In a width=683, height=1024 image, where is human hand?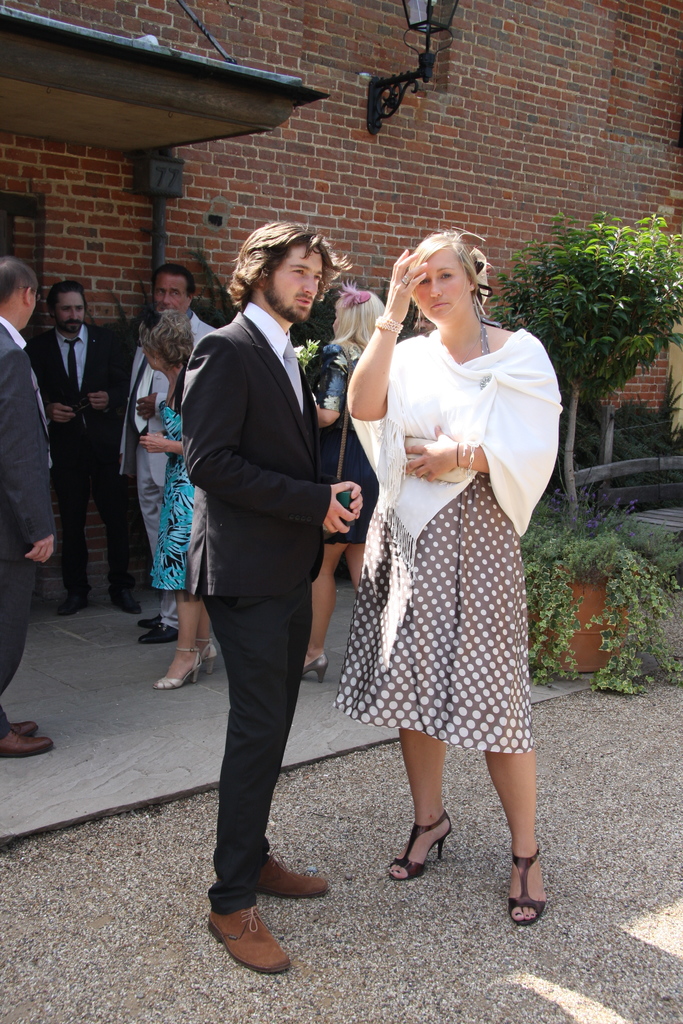
{"left": 336, "top": 481, "right": 364, "bottom": 518}.
